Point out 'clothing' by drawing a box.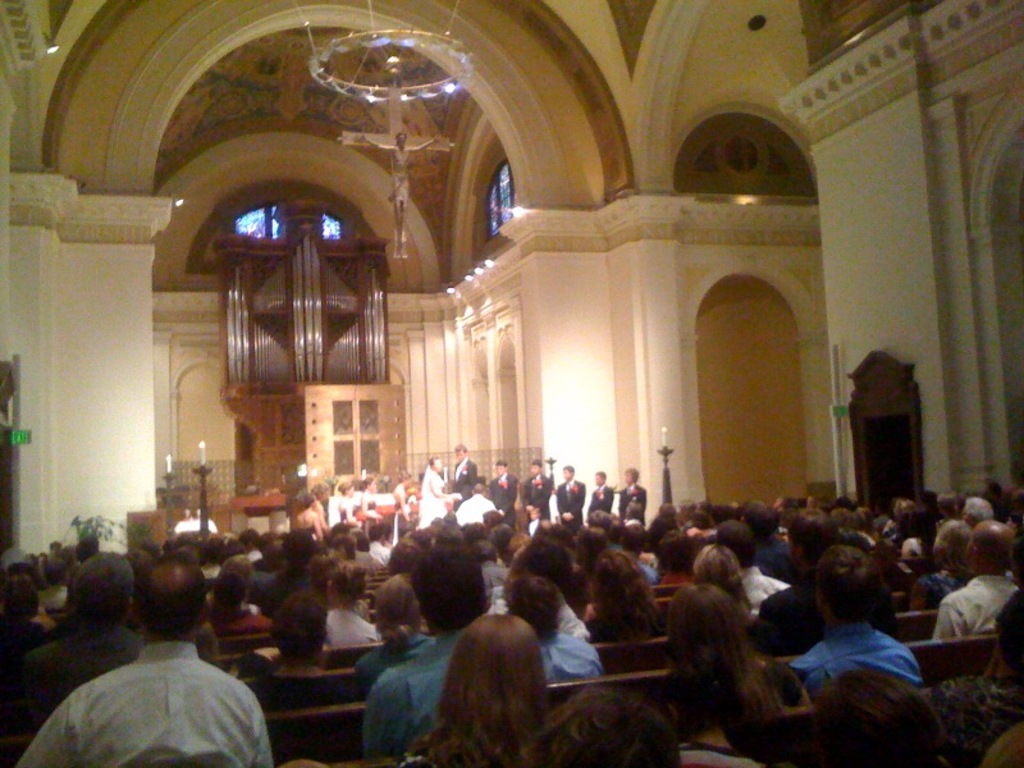
<bbox>37, 622, 273, 767</bbox>.
